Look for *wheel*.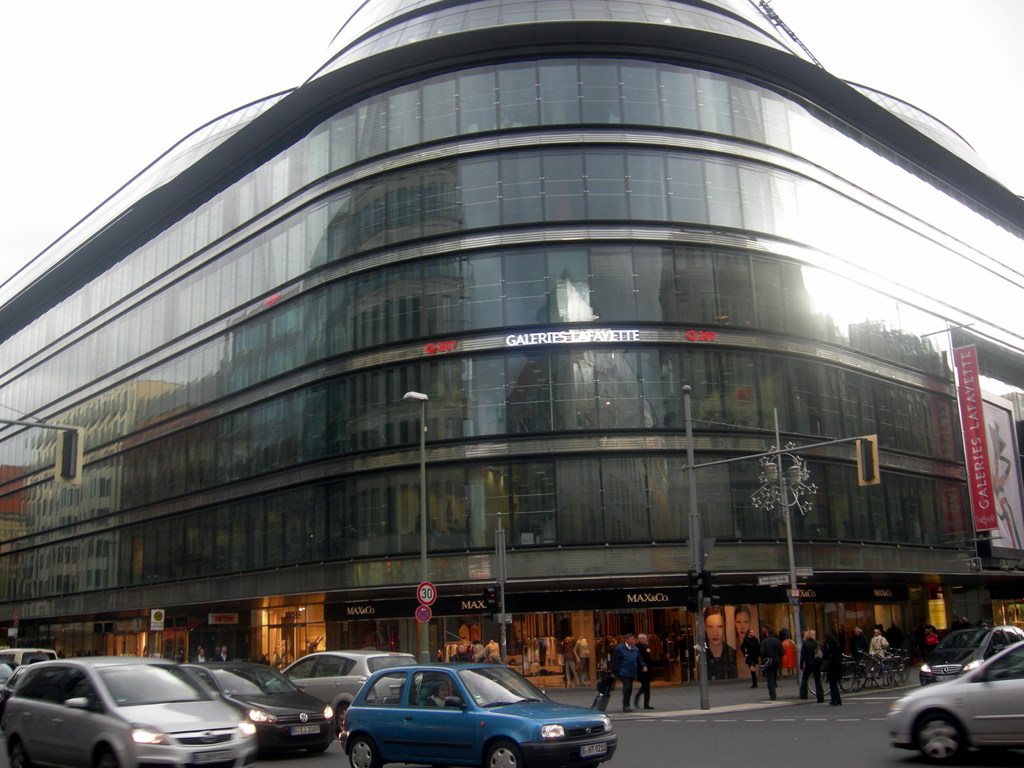
Found: [838, 659, 859, 687].
